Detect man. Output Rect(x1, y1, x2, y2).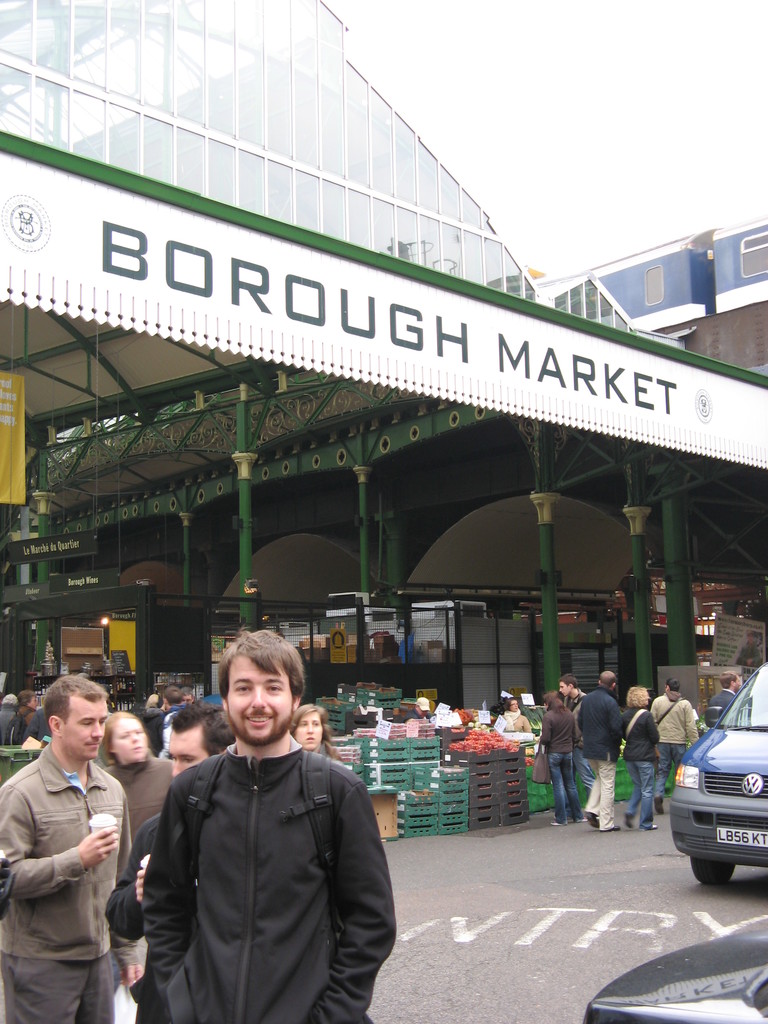
Rect(551, 673, 598, 796).
